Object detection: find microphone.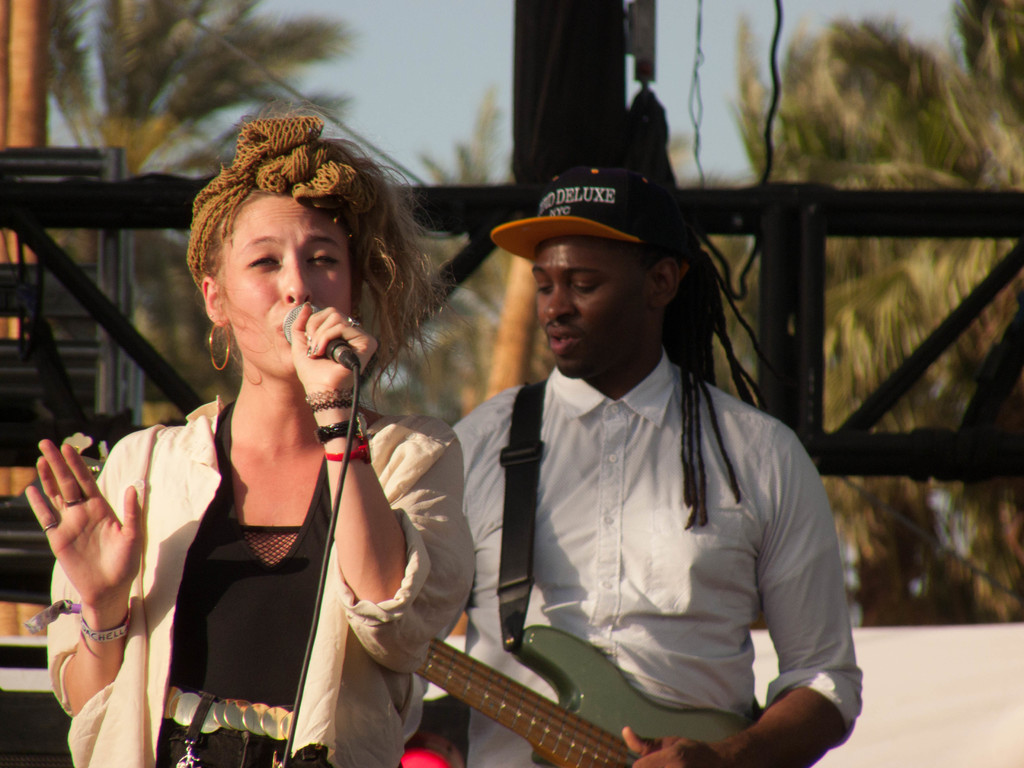
left=284, top=301, right=358, bottom=371.
